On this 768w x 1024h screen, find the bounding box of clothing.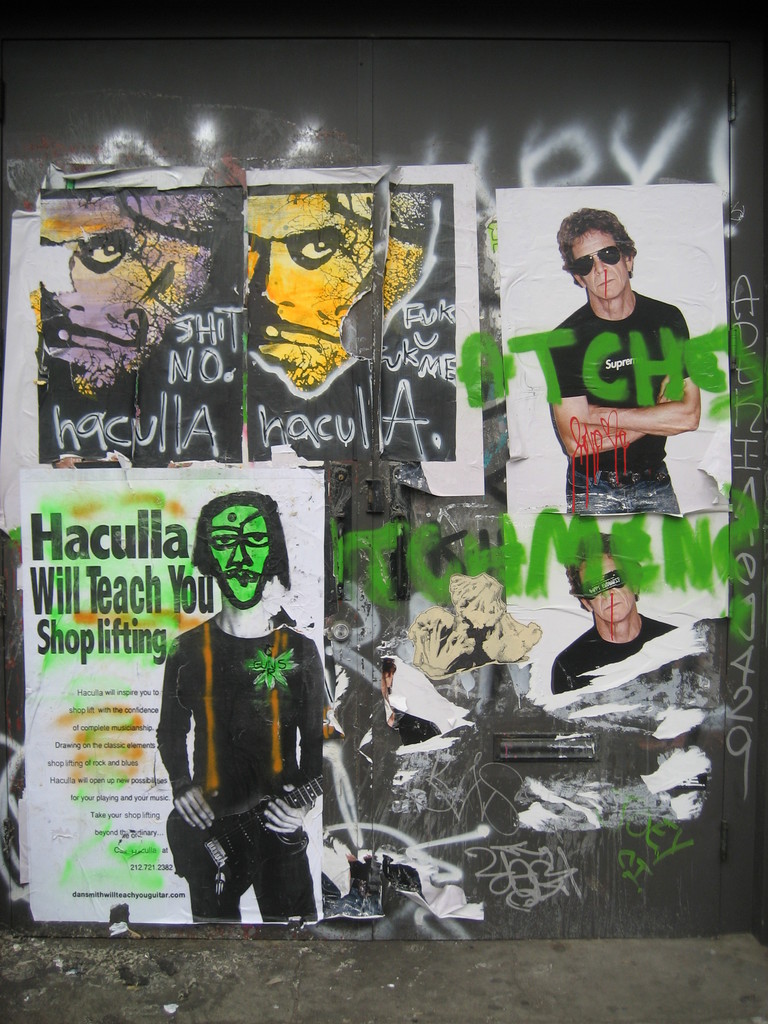
Bounding box: detection(153, 613, 326, 921).
